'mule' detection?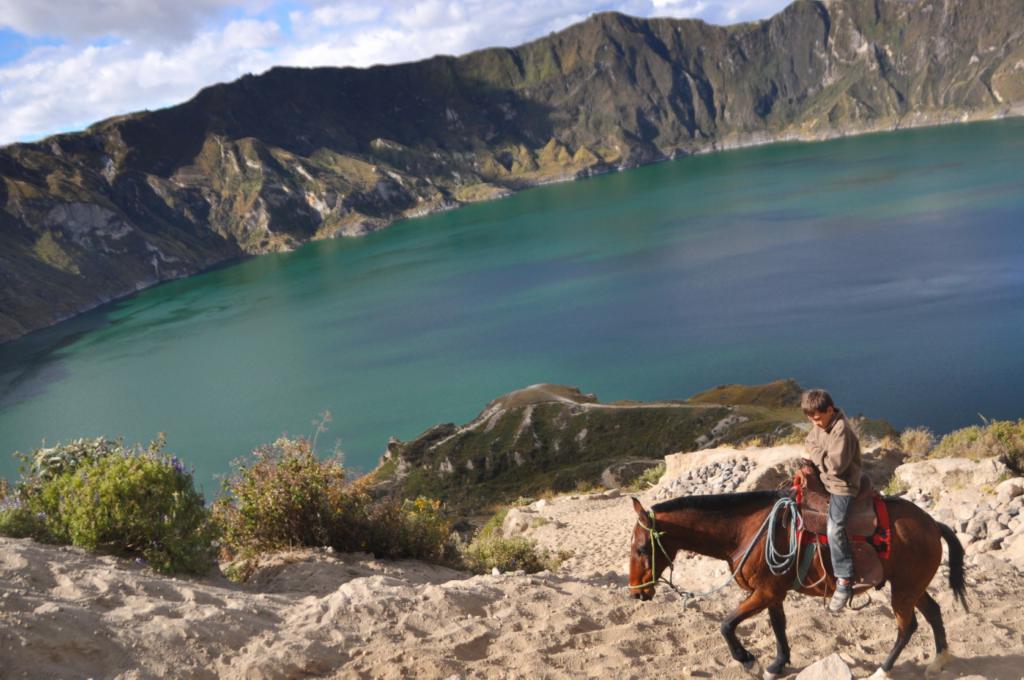
left=627, top=493, right=973, bottom=679
